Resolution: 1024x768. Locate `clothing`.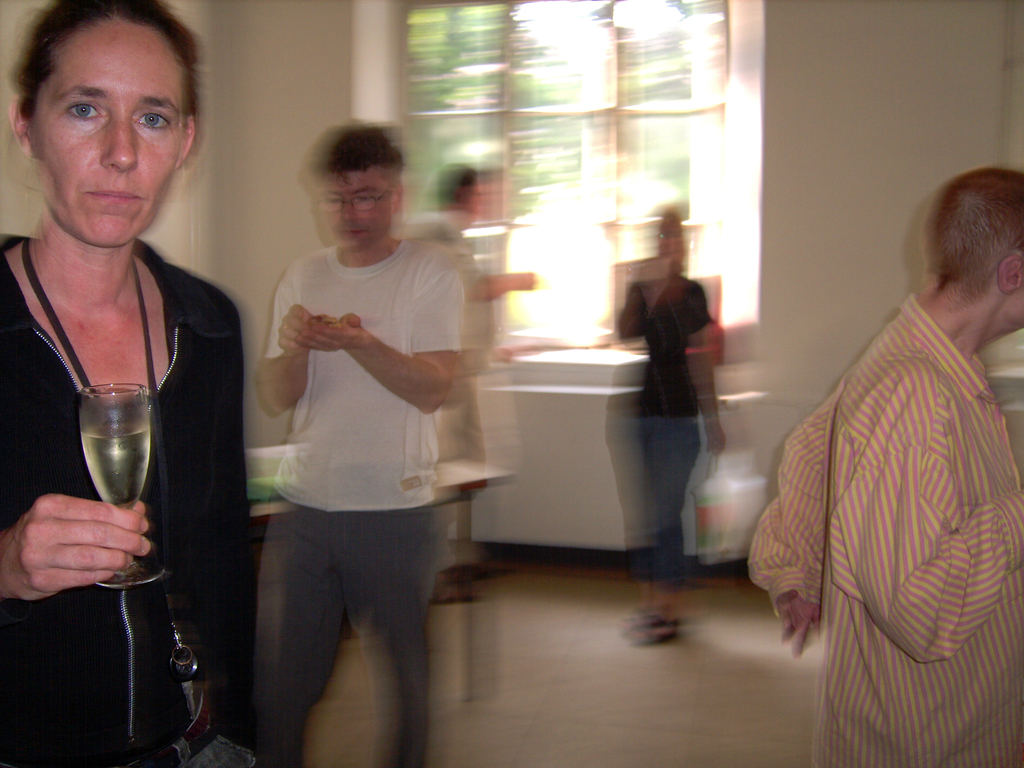
locate(760, 242, 1012, 754).
